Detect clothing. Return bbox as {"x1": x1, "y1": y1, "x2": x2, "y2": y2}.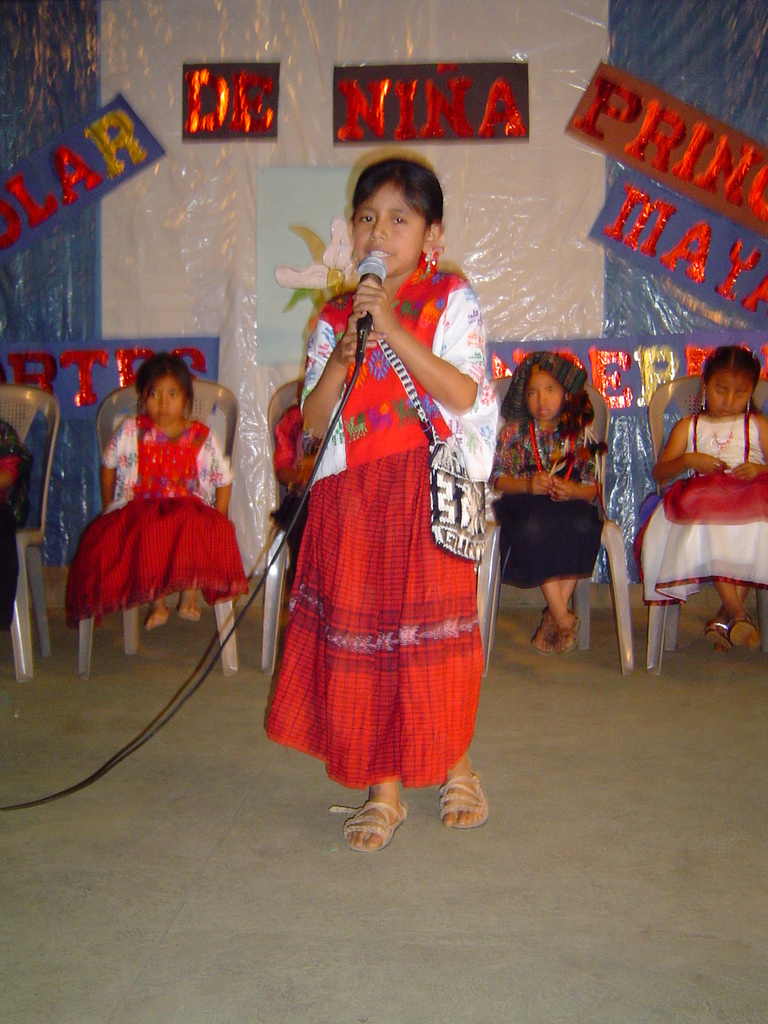
{"x1": 495, "y1": 414, "x2": 605, "y2": 593}.
